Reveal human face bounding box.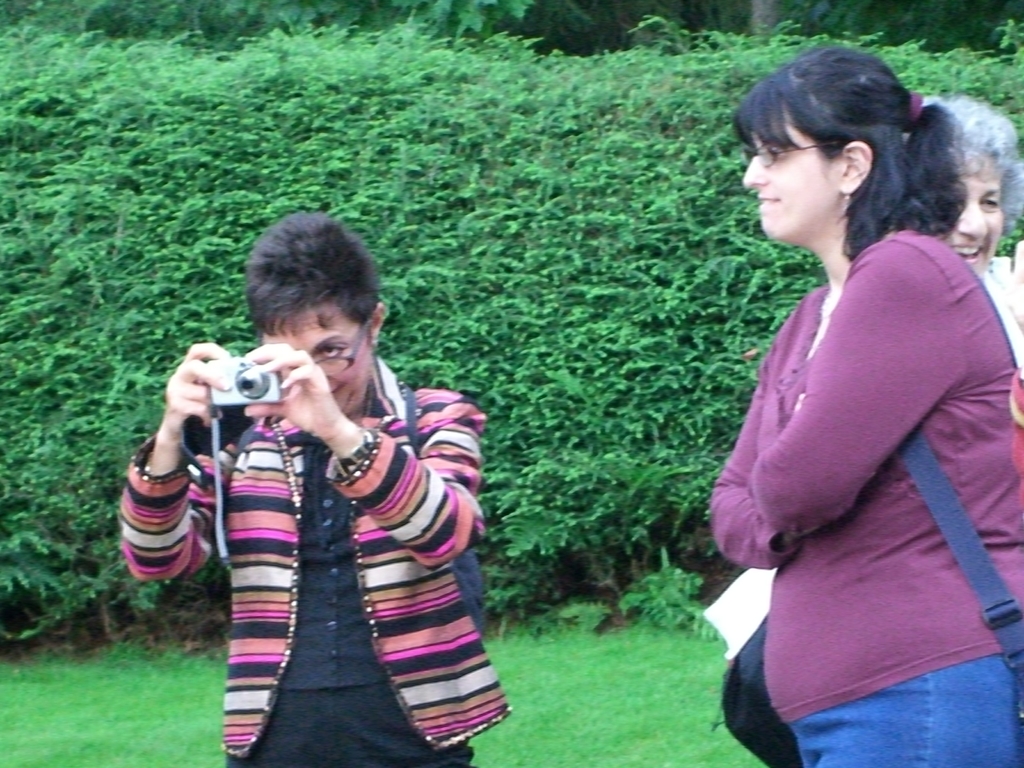
Revealed: locate(945, 166, 1000, 271).
